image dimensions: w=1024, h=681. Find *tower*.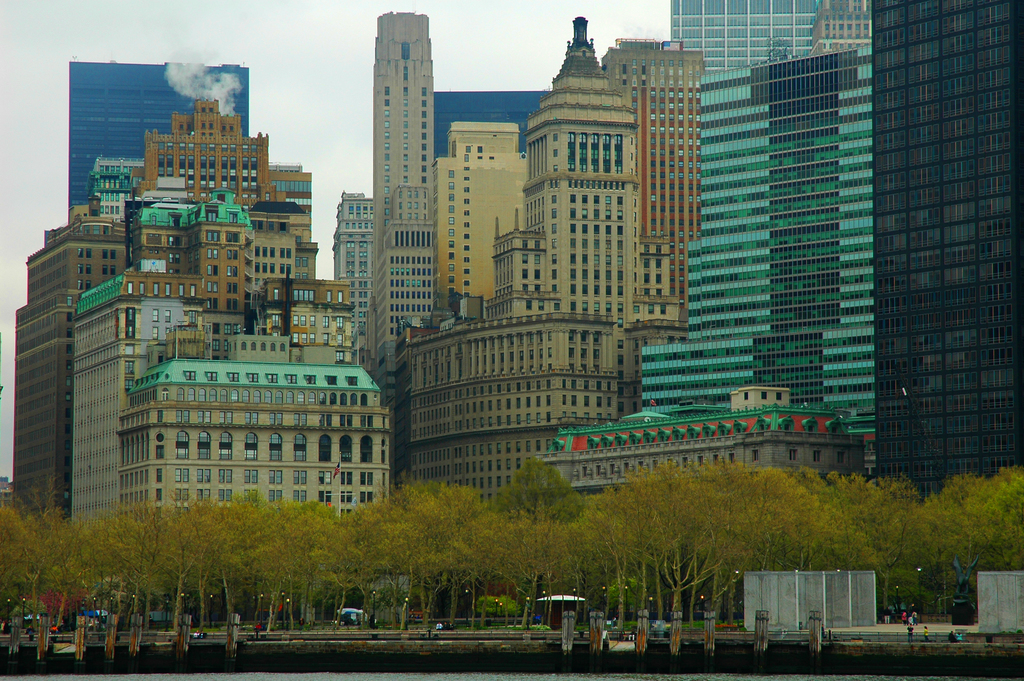
box(66, 60, 247, 215).
